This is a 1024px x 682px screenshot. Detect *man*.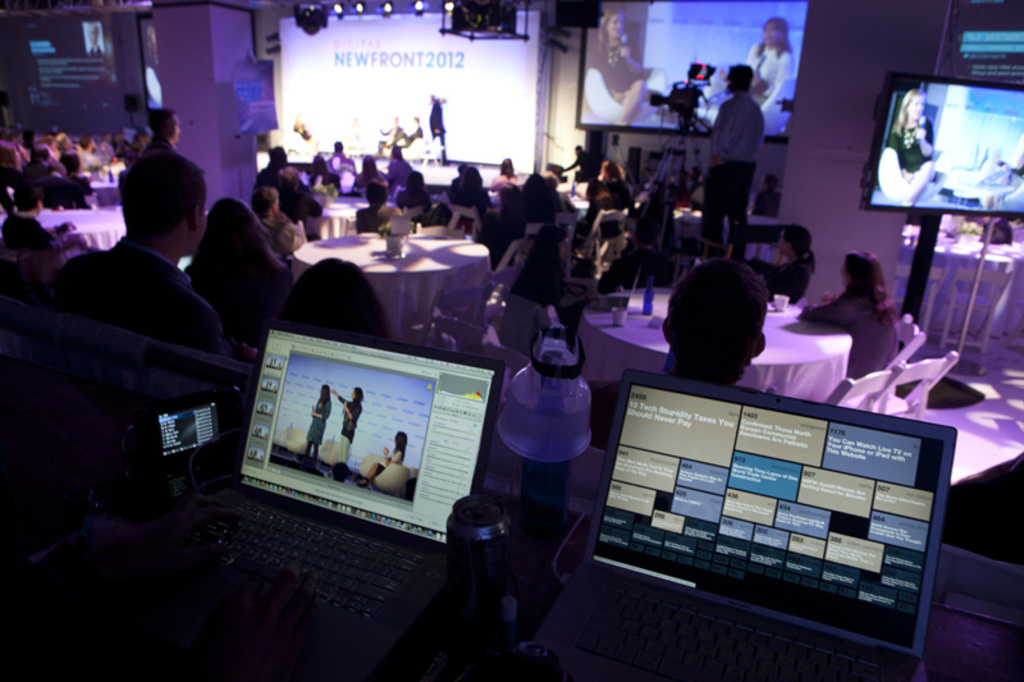
1 187 90 255.
